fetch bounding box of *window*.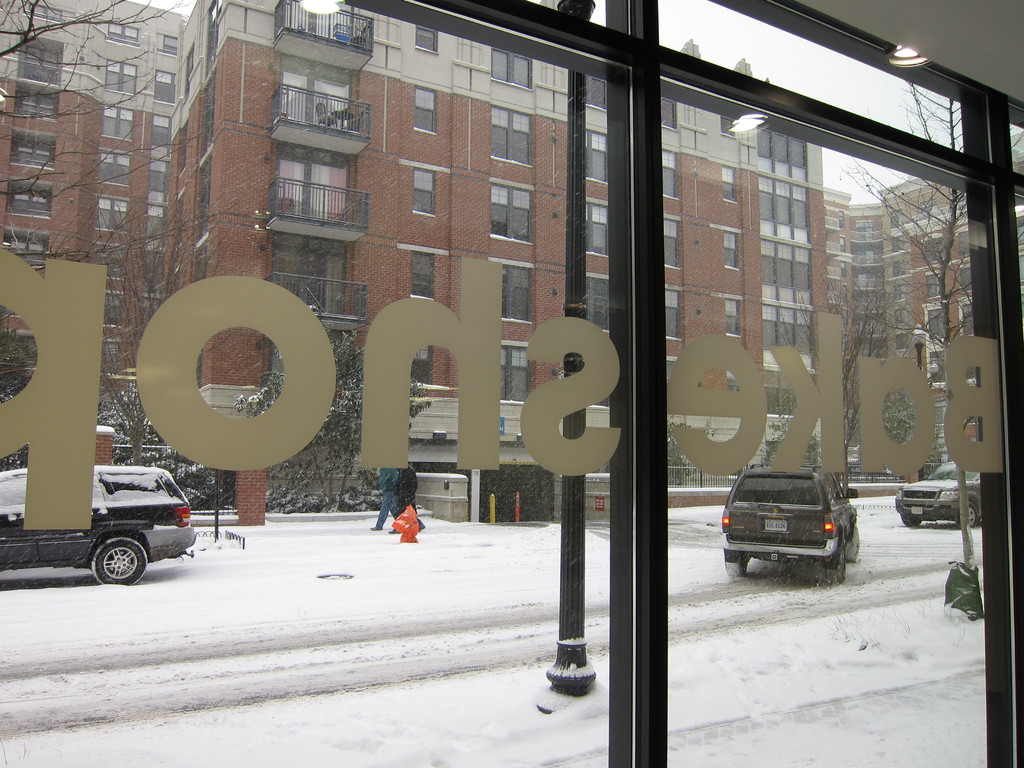
Bbox: 577/72/611/117.
